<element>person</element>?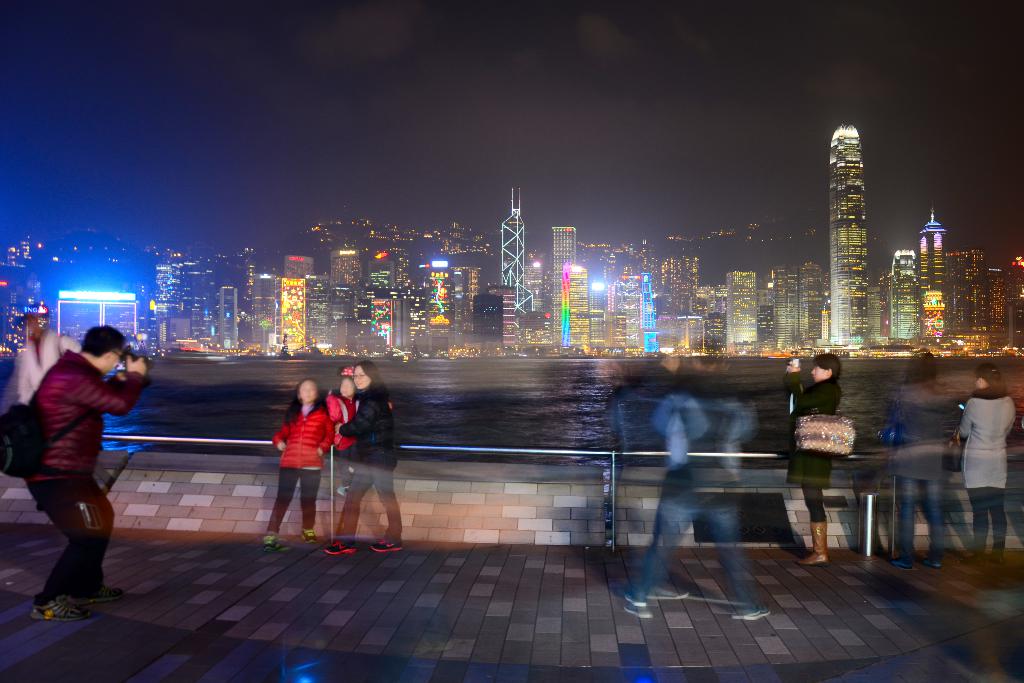
Rect(783, 352, 837, 570)
